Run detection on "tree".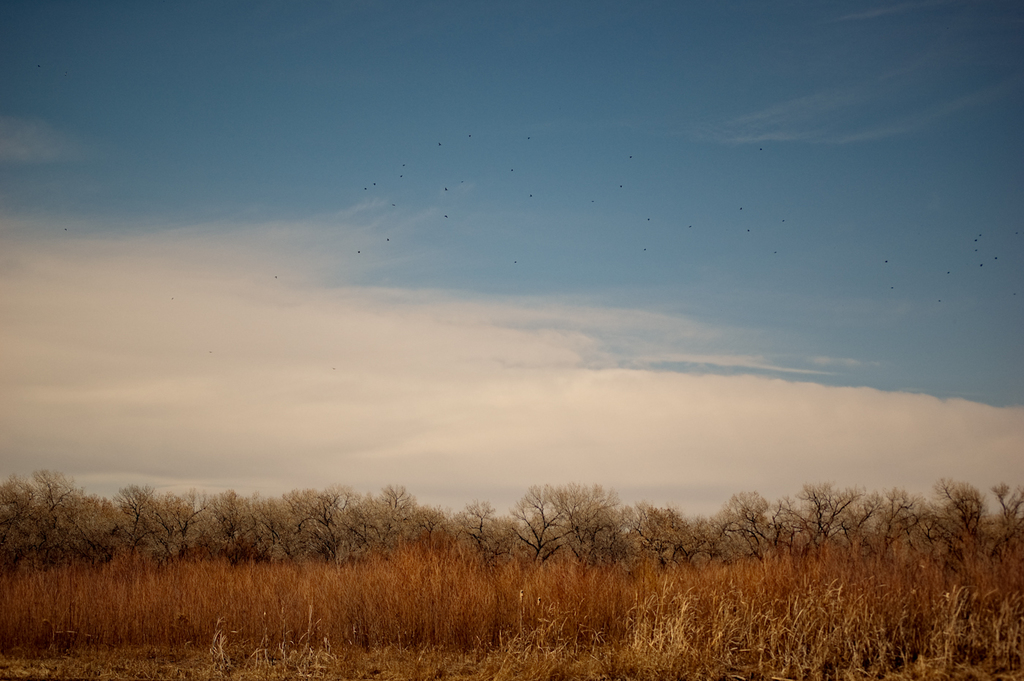
Result: BBox(440, 500, 503, 564).
